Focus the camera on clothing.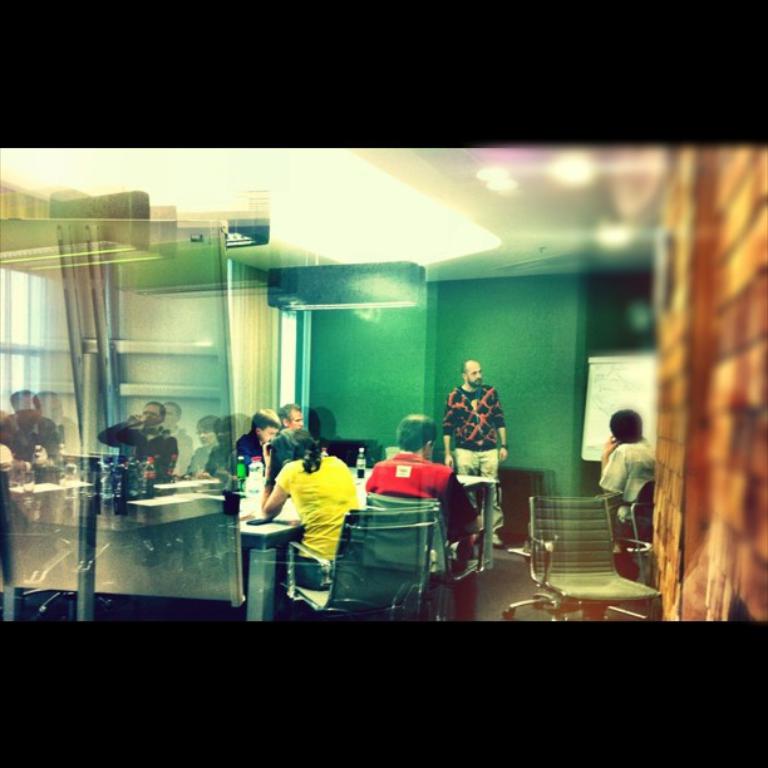
Focus region: 610,442,654,523.
